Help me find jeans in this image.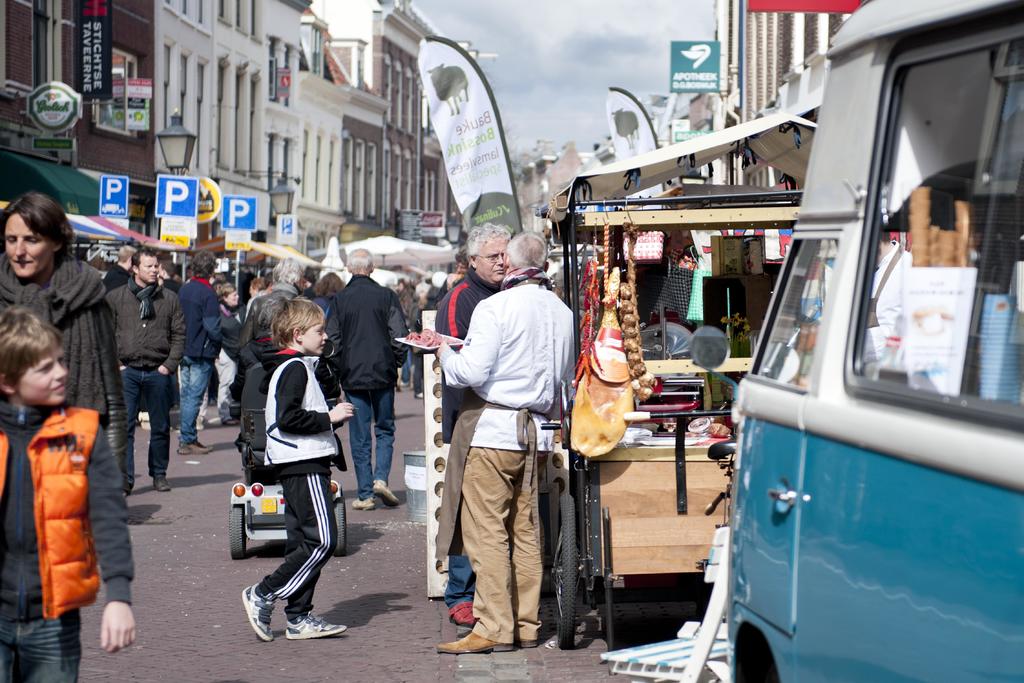
Found it: x1=120, y1=364, x2=172, y2=486.
